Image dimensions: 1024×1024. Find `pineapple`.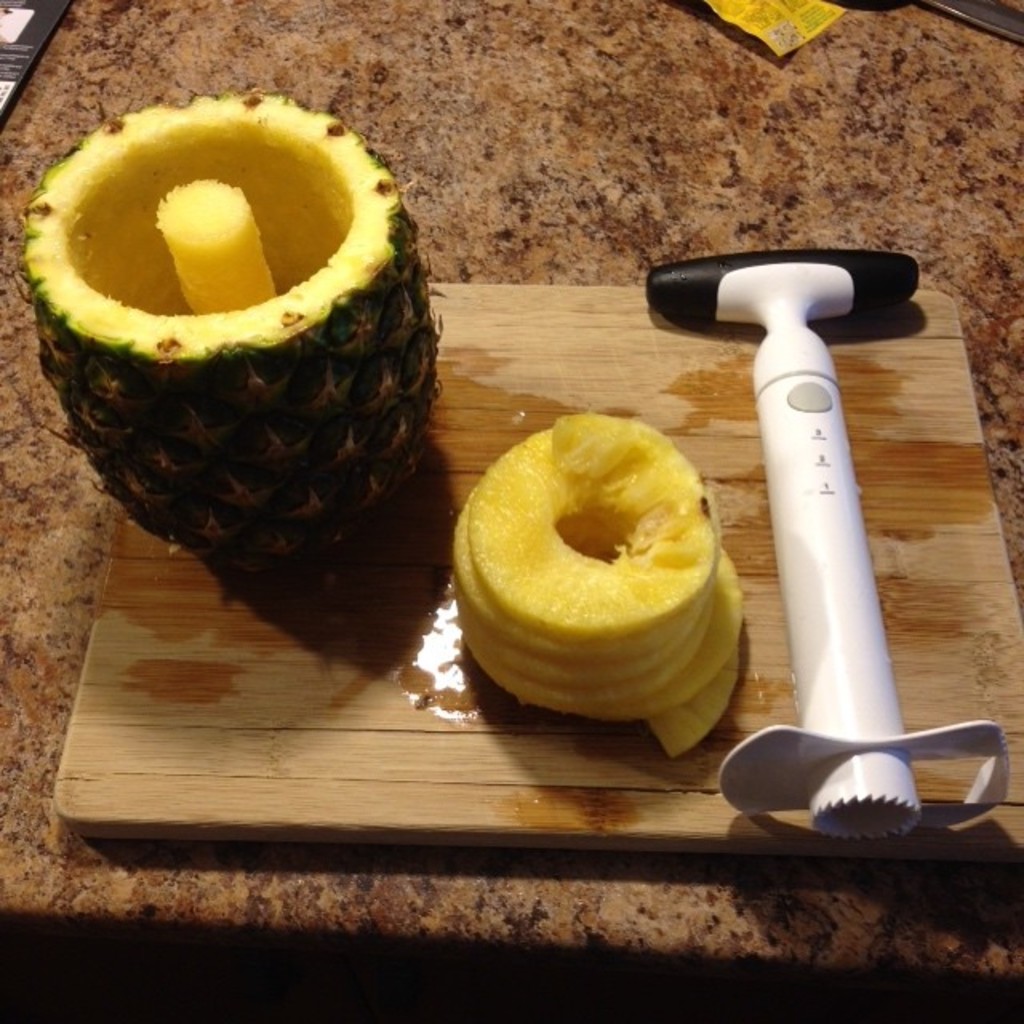
rect(18, 85, 442, 566).
